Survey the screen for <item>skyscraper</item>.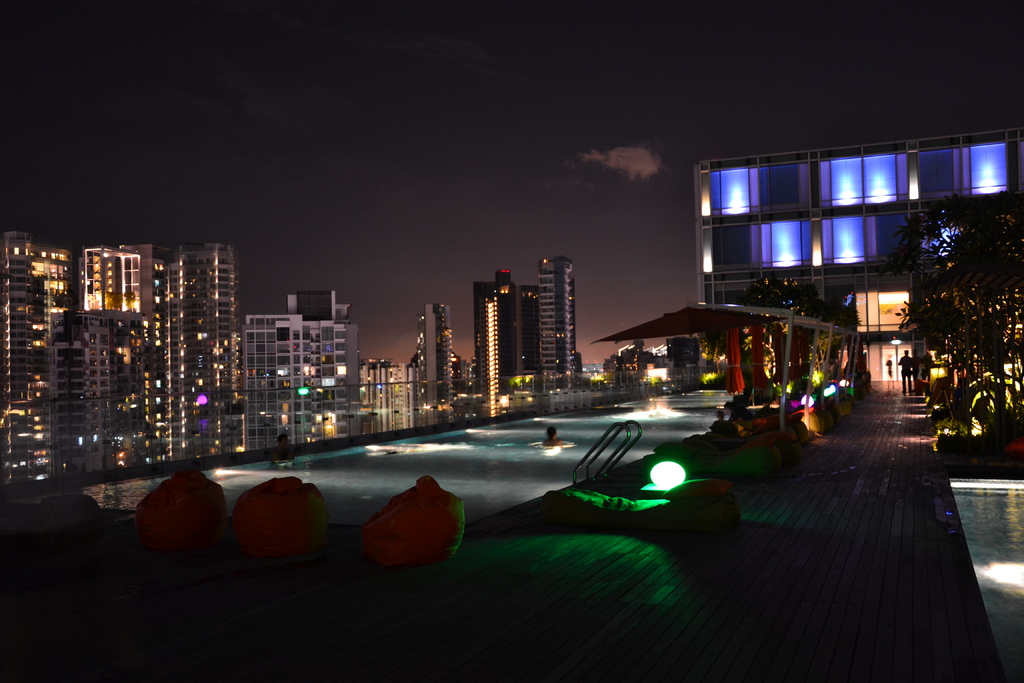
Survey found: 535,257,579,384.
